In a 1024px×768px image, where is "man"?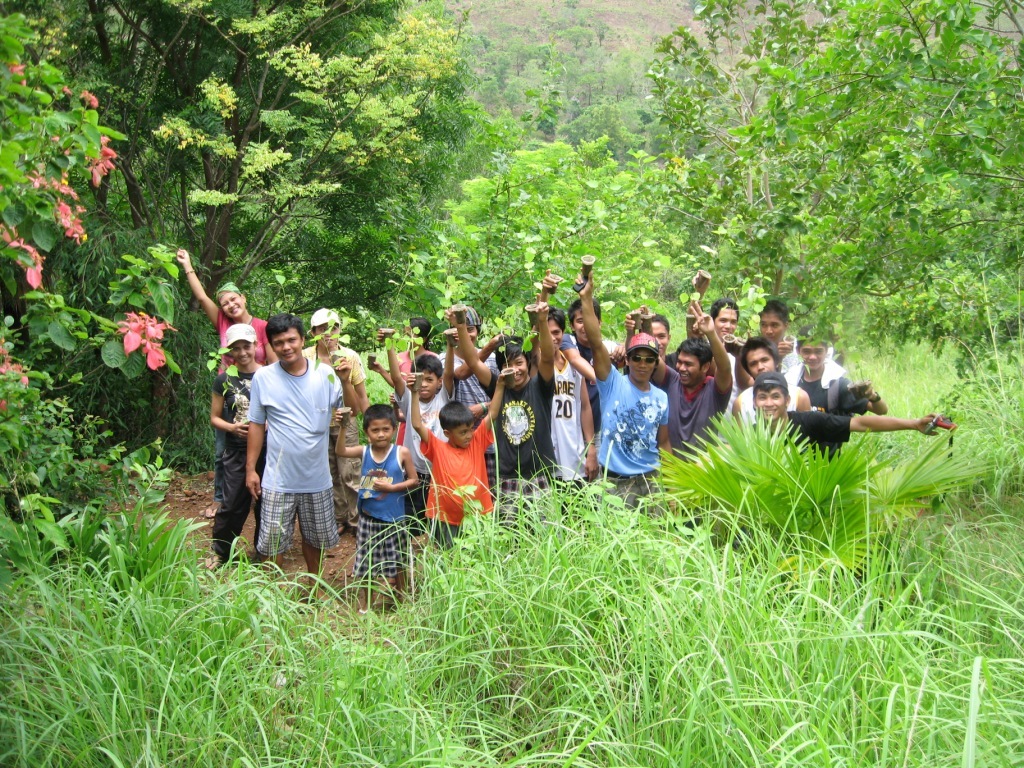
529 263 593 491.
